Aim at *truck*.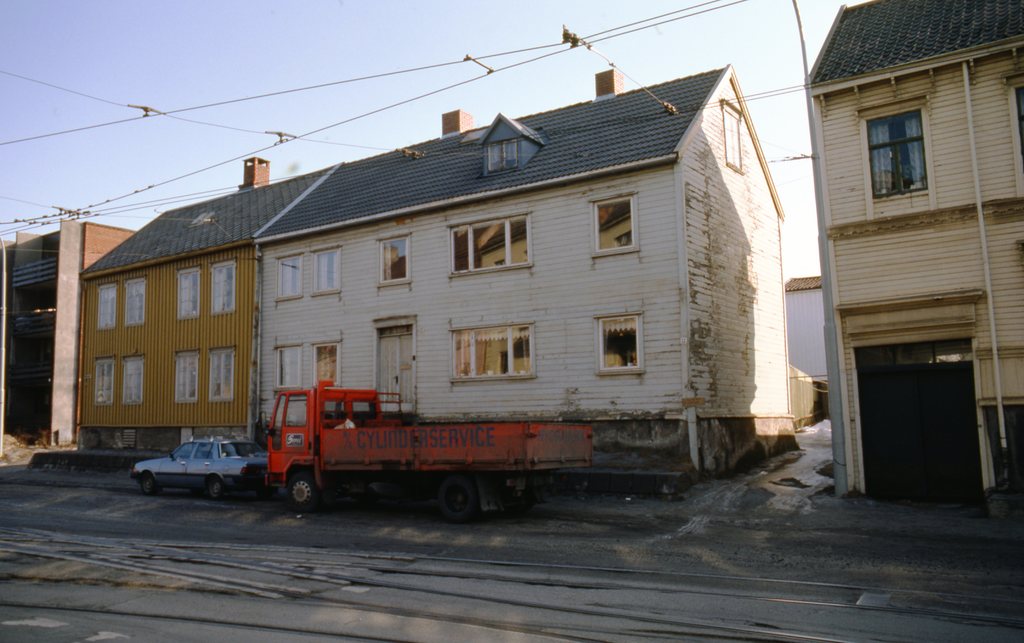
Aimed at {"left": 204, "top": 379, "right": 706, "bottom": 514}.
